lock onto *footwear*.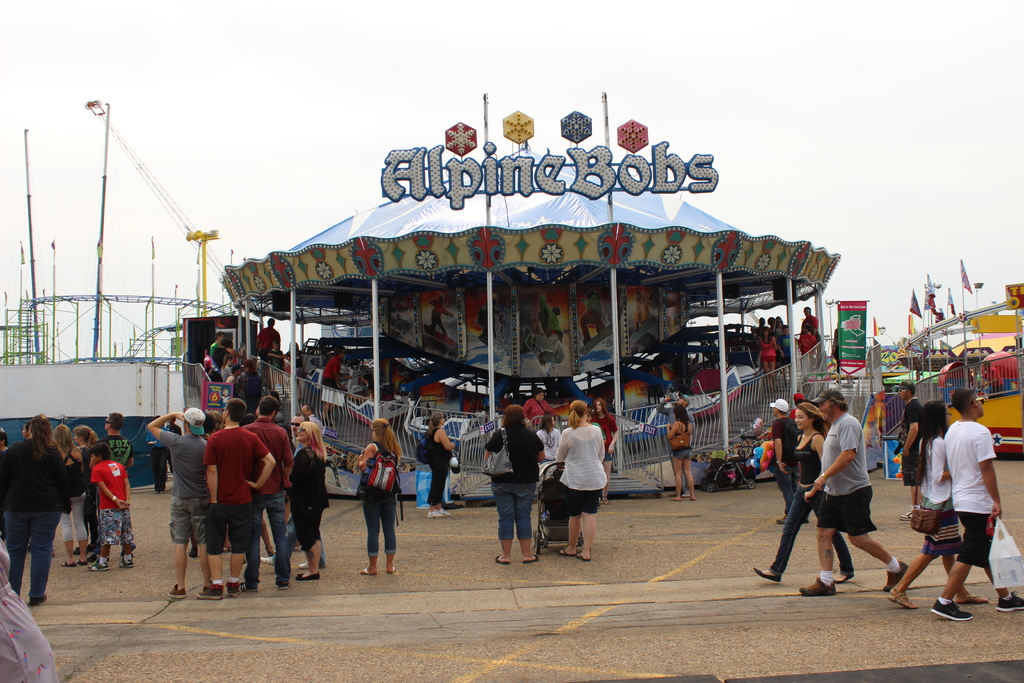
Locked: <bbox>204, 582, 223, 602</bbox>.
